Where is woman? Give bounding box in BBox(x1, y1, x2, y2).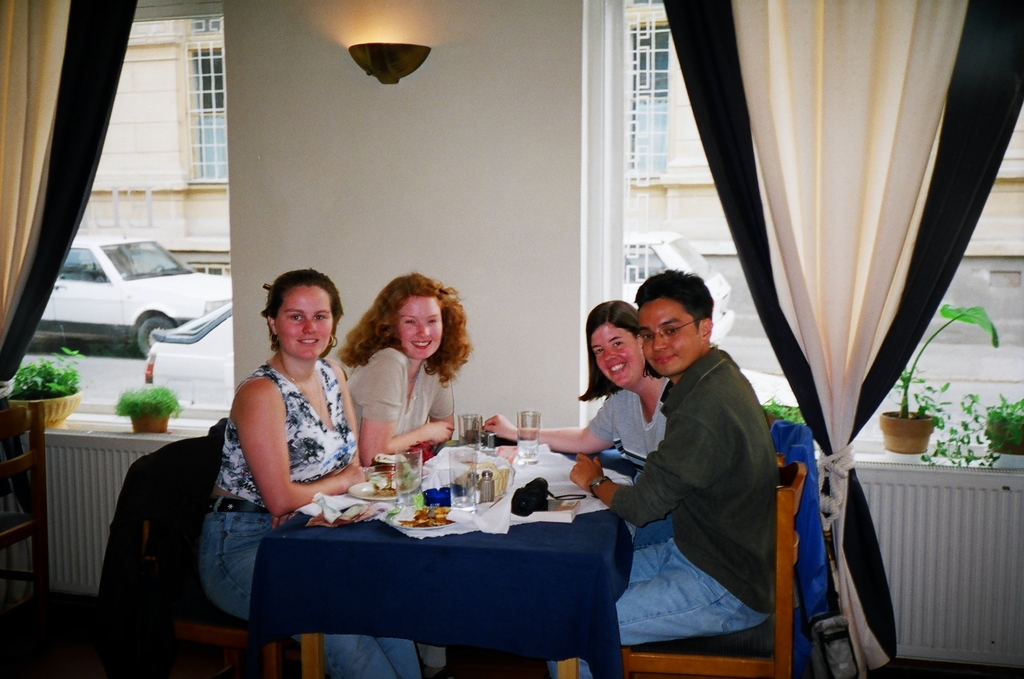
BBox(339, 281, 483, 476).
